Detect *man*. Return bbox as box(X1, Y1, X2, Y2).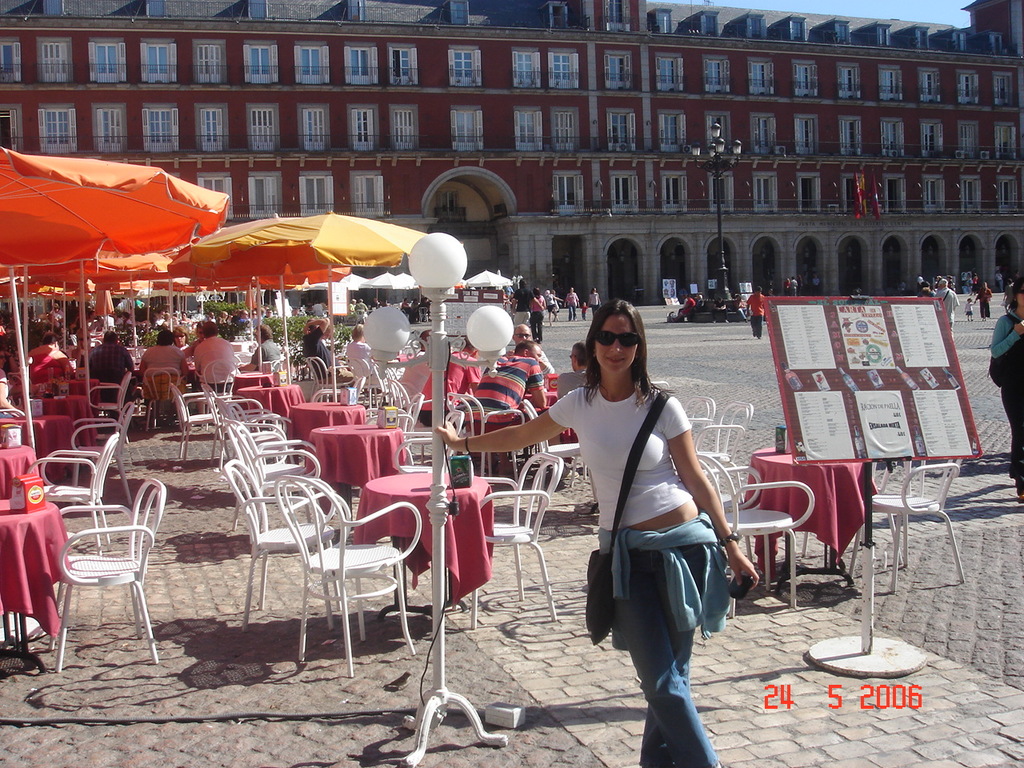
box(970, 275, 977, 291).
